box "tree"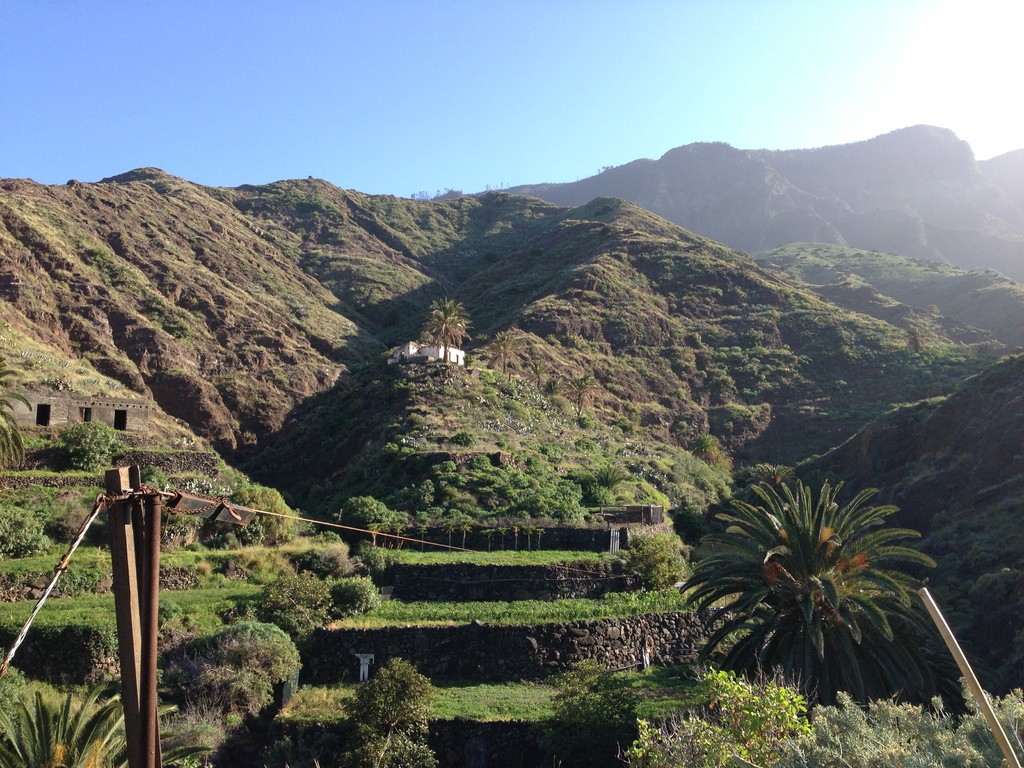
box(0, 378, 49, 472)
